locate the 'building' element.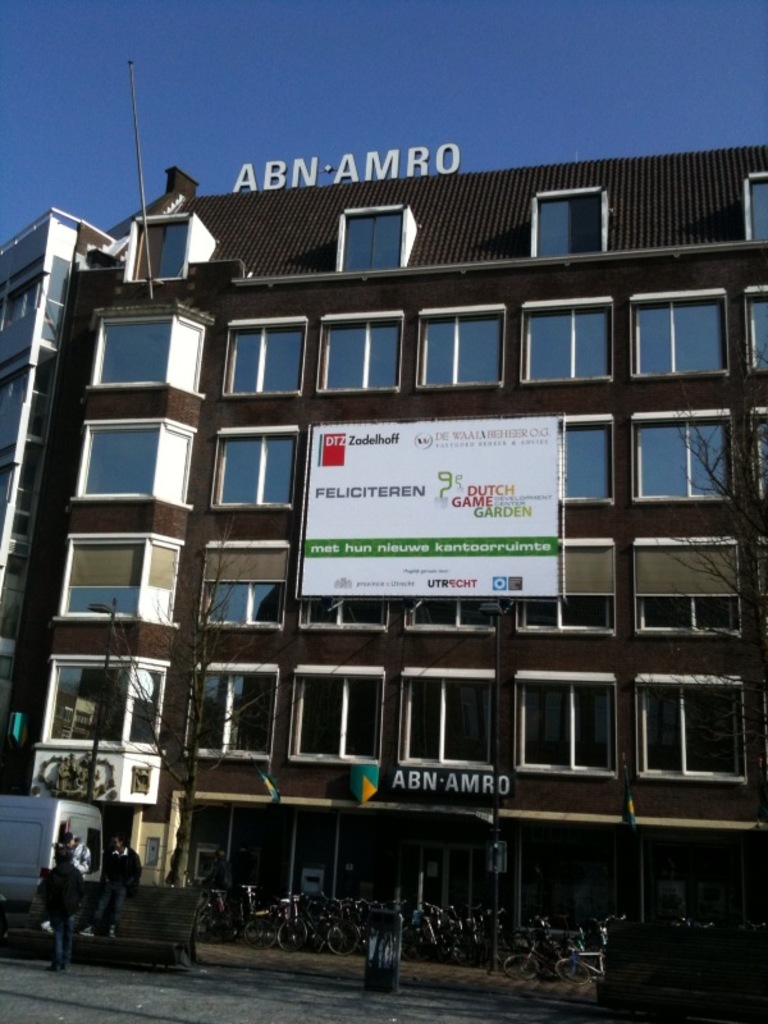
Element bbox: left=0, top=211, right=90, bottom=736.
